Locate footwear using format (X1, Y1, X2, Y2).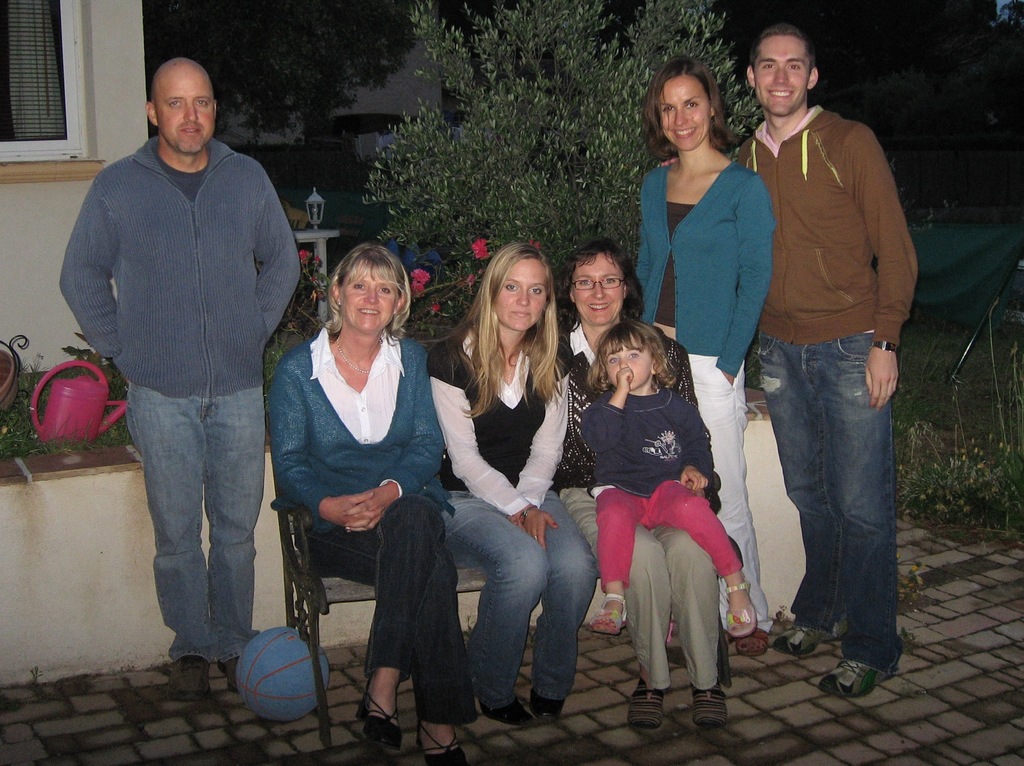
(415, 719, 470, 765).
